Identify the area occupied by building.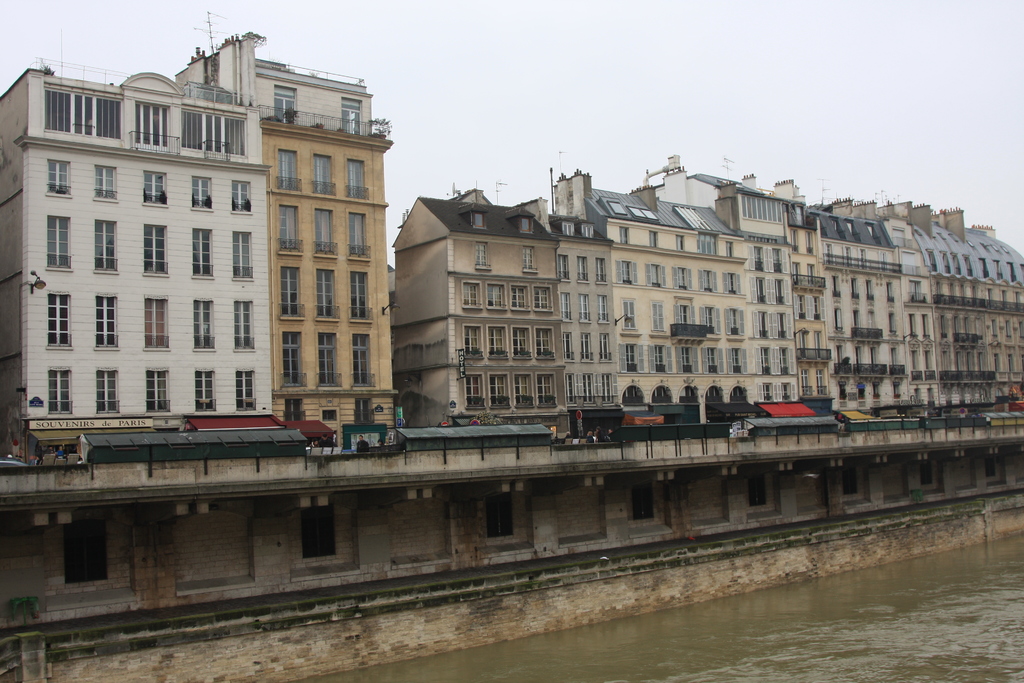
Area: bbox=(924, 202, 1023, 407).
